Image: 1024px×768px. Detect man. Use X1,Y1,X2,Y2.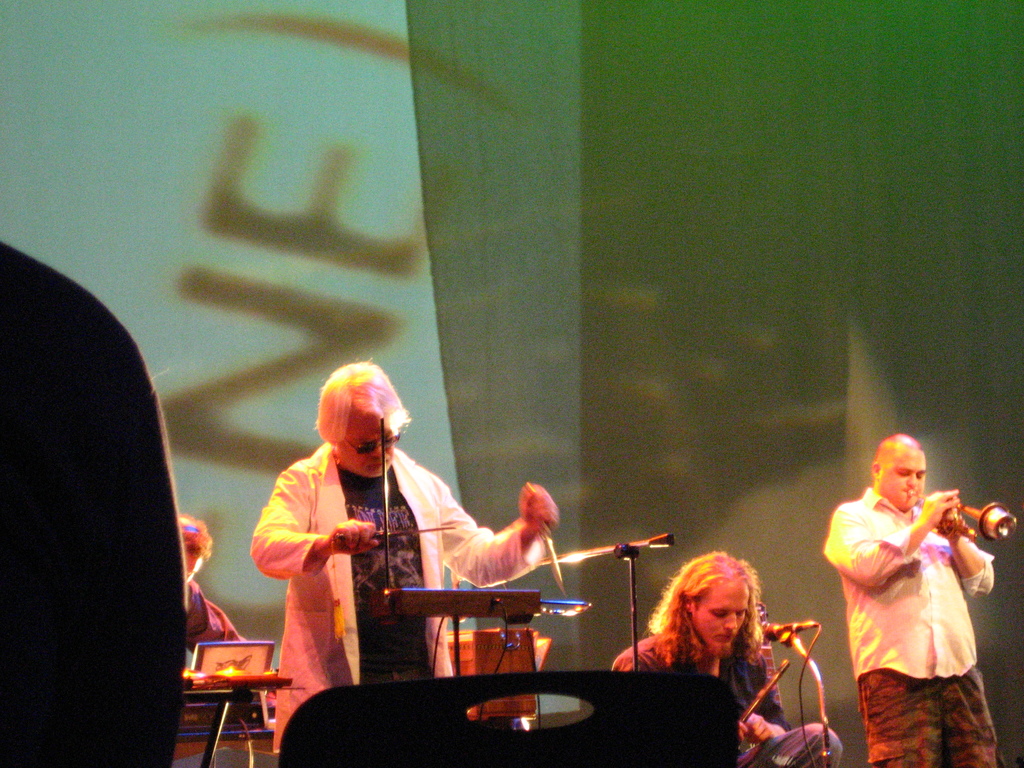
609,551,843,767.
